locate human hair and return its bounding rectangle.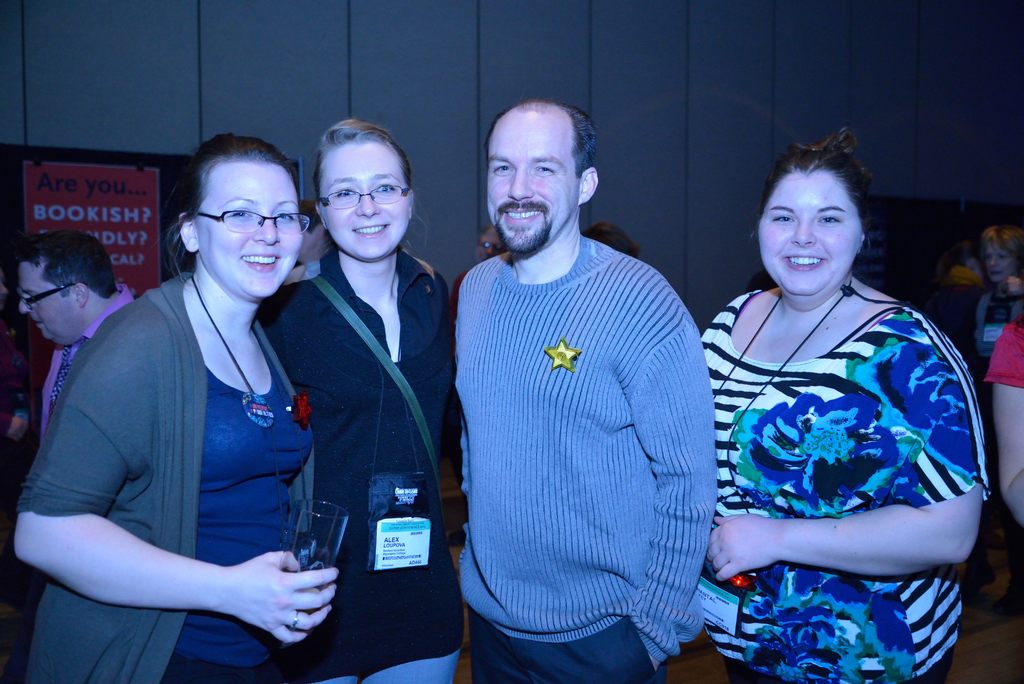
483,102,598,177.
